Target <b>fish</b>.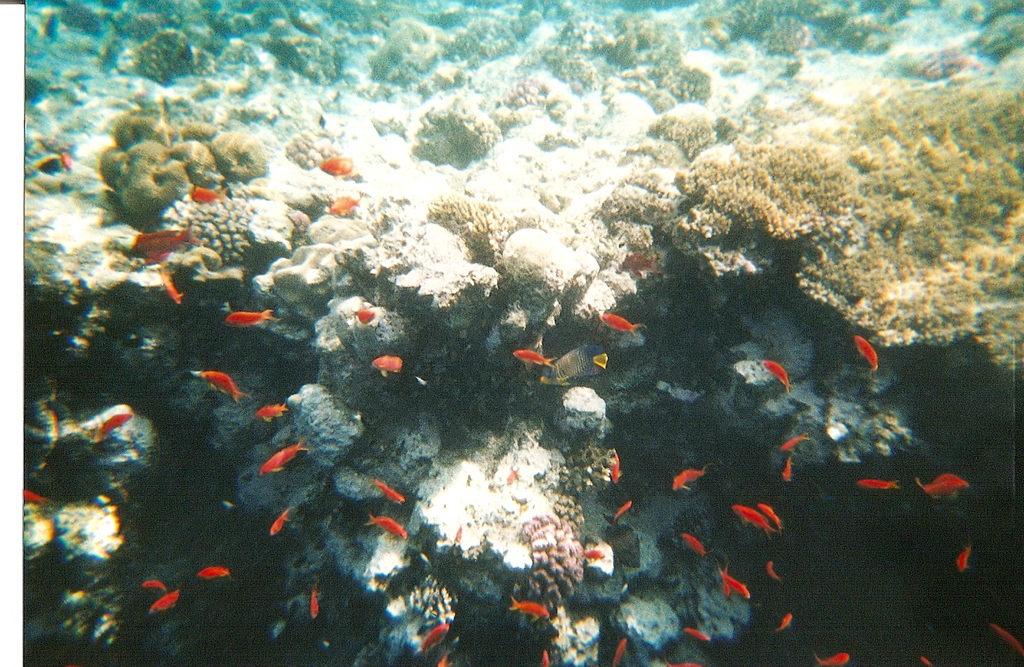
Target region: <region>327, 192, 360, 212</region>.
